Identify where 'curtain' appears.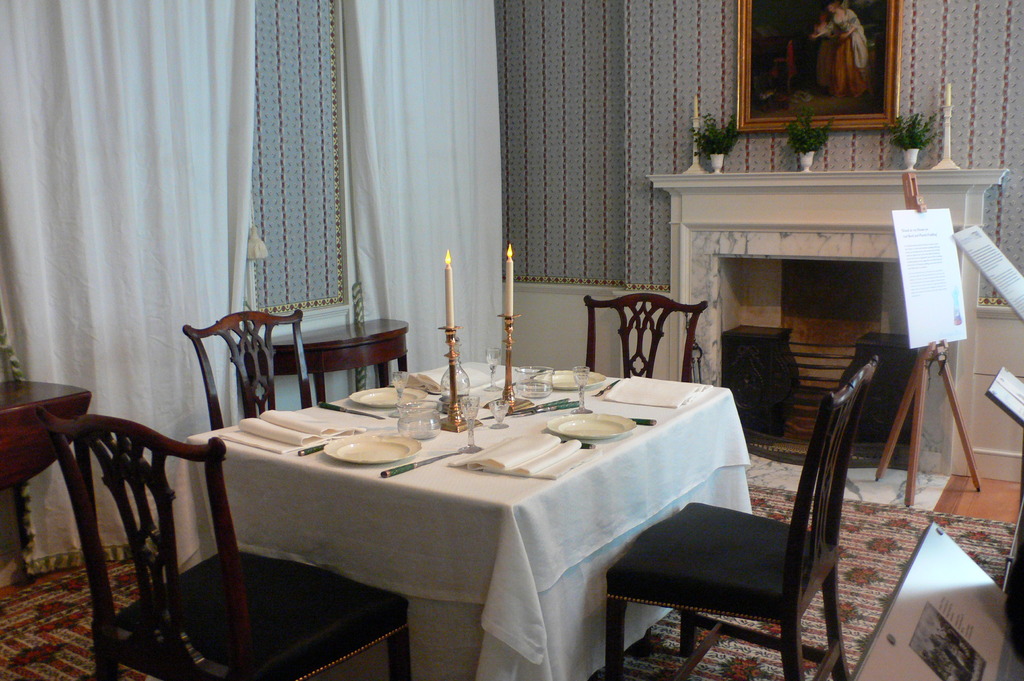
Appears at bbox=[329, 0, 513, 387].
